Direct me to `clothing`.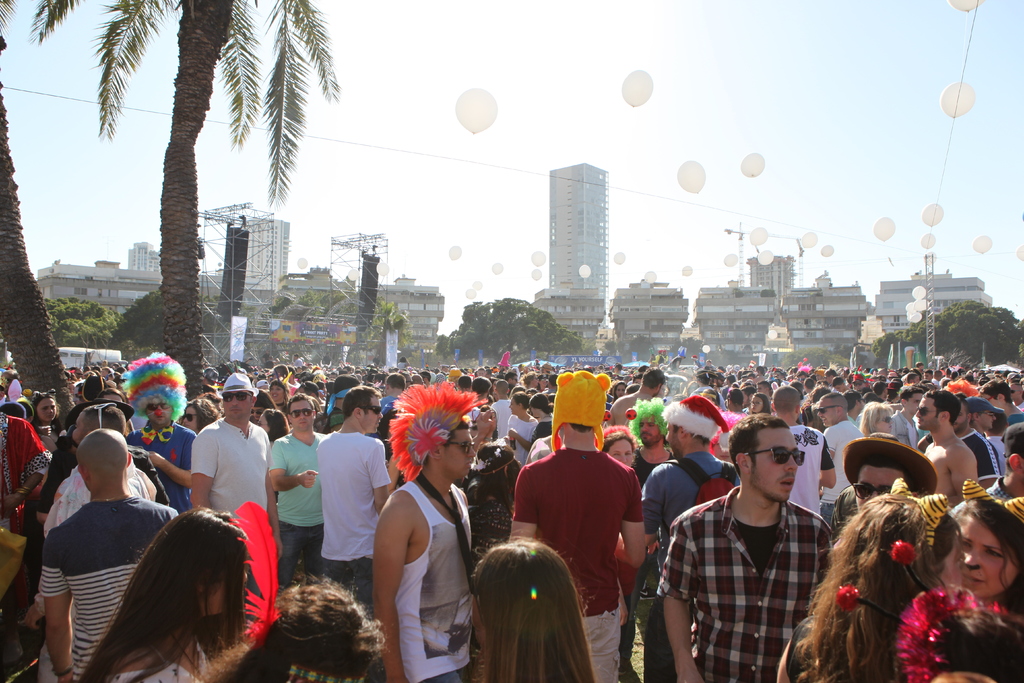
Direction: locate(664, 454, 848, 672).
